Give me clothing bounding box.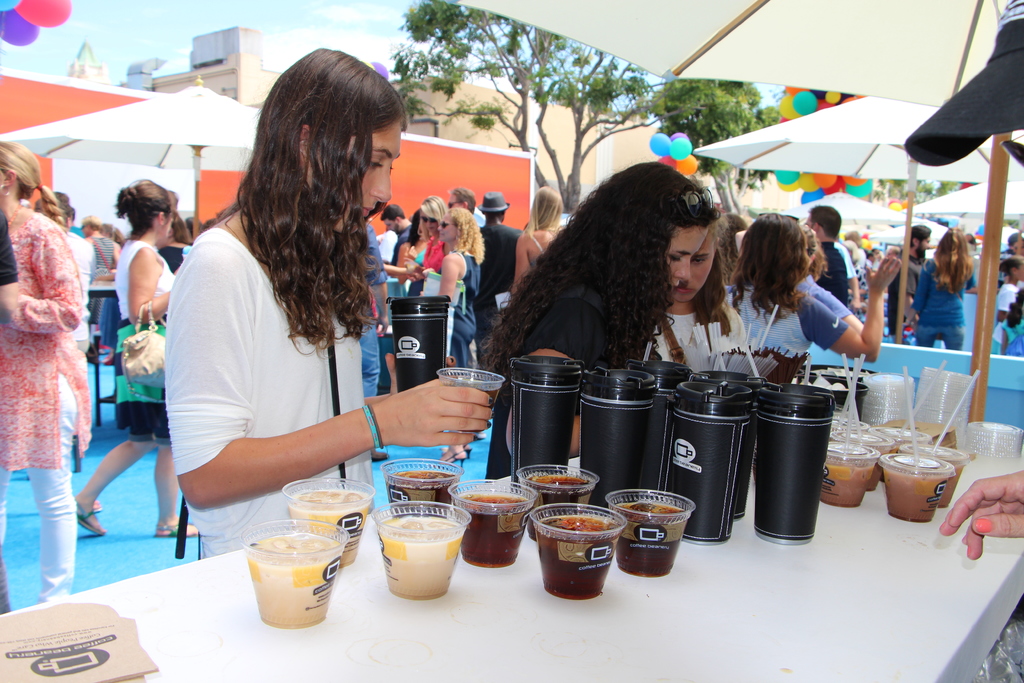
bbox=[484, 279, 659, 479].
